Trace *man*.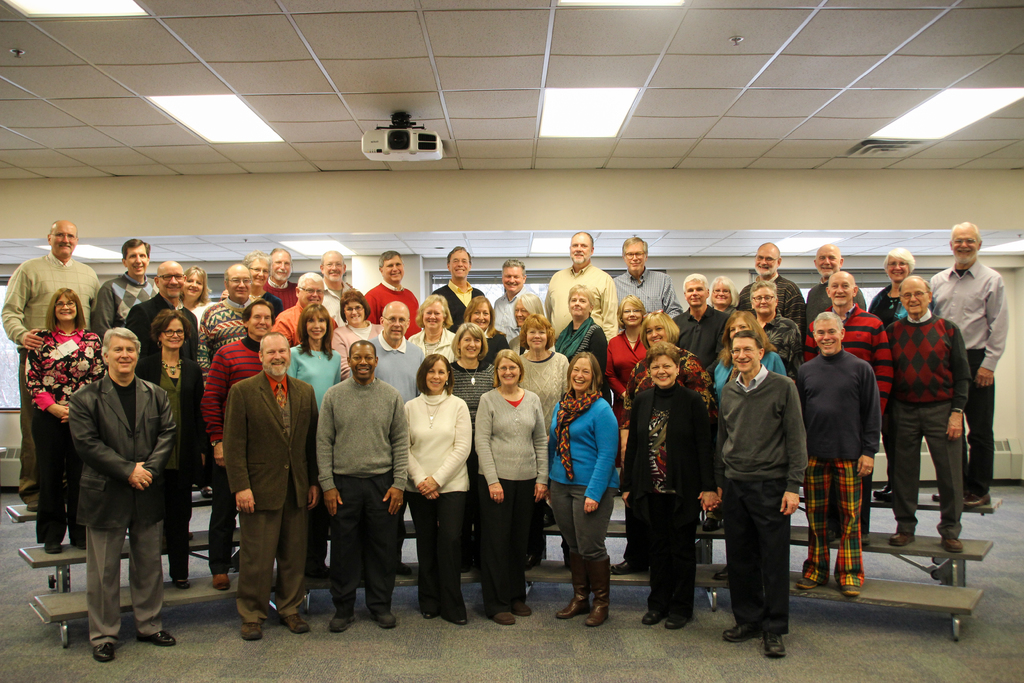
Traced to 315/338/410/636.
